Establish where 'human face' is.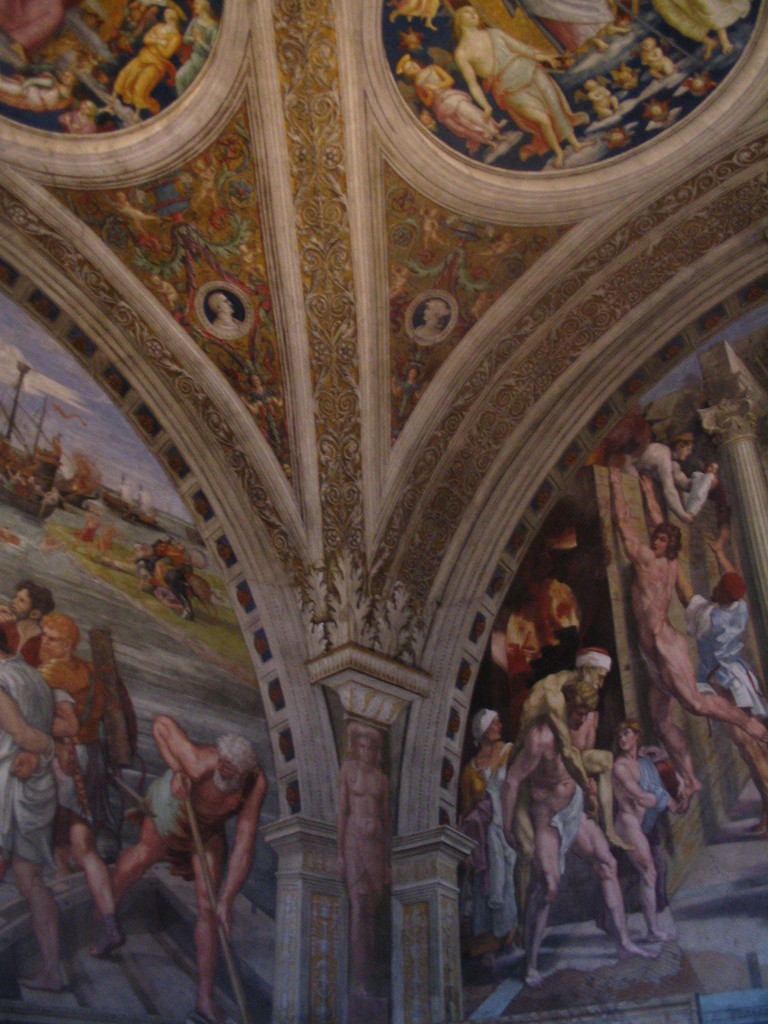
Established at (x1=651, y1=532, x2=667, y2=554).
